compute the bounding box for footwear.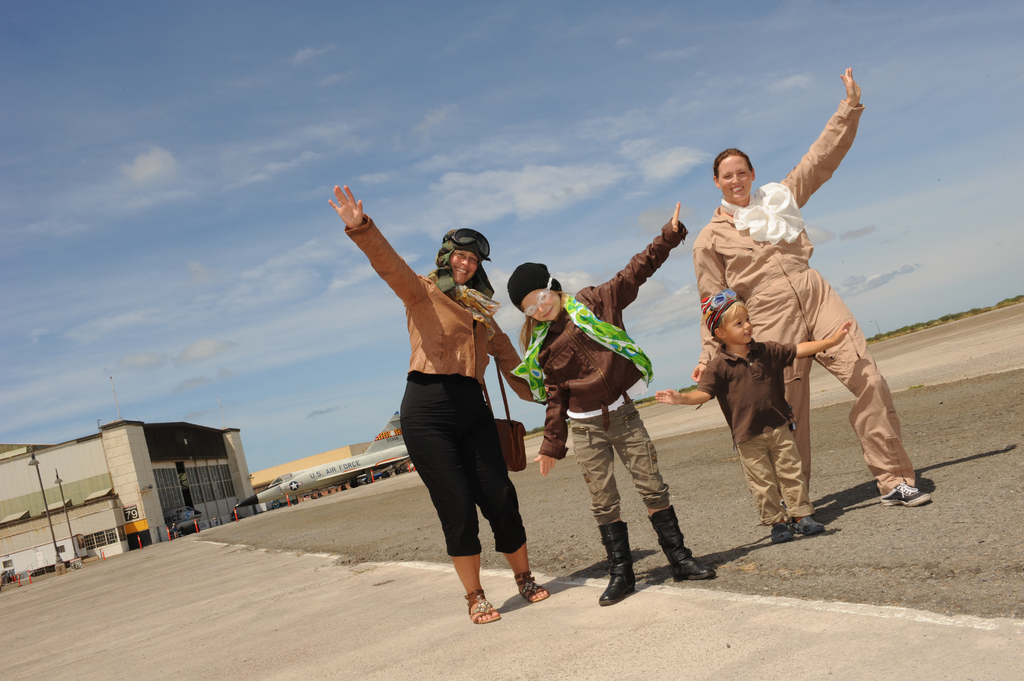
locate(771, 525, 793, 541).
